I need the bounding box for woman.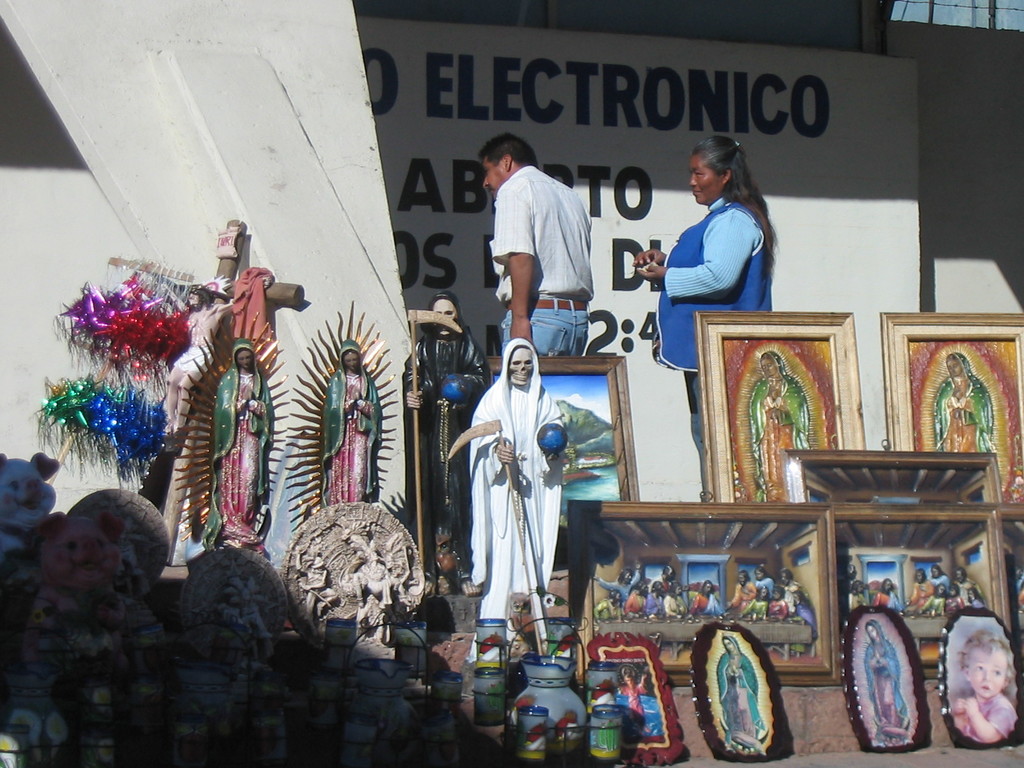
Here it is: BBox(931, 352, 996, 466).
